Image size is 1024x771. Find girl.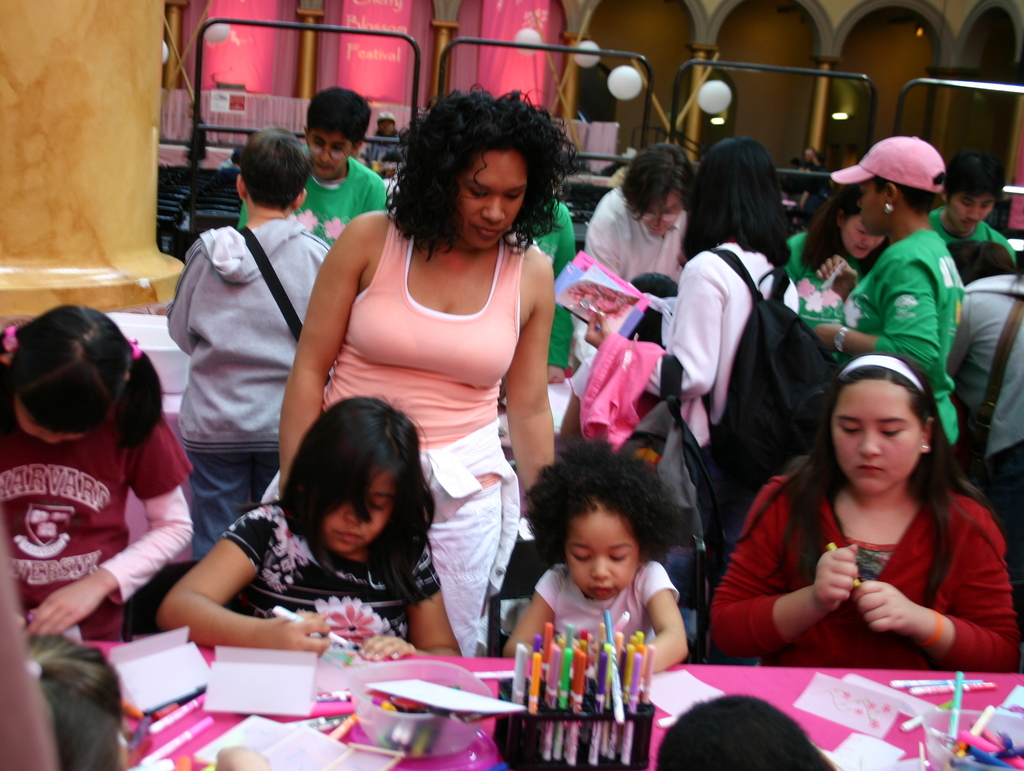
x1=3 y1=284 x2=188 y2=651.
